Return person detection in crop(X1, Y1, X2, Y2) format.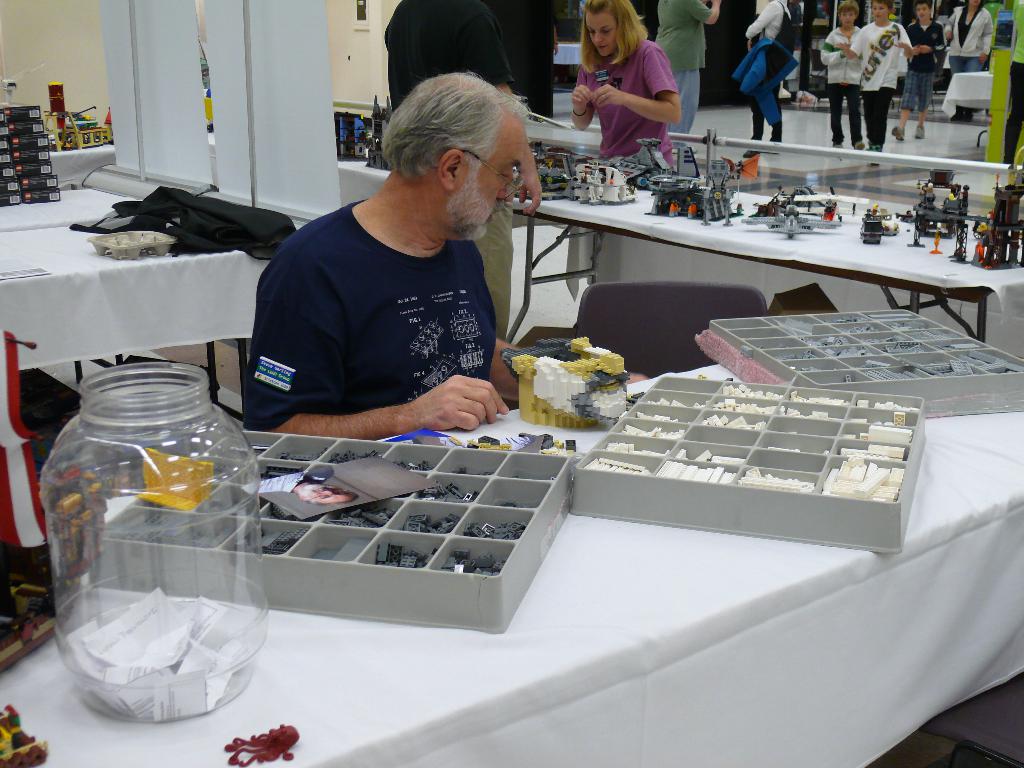
crop(890, 1, 946, 146).
